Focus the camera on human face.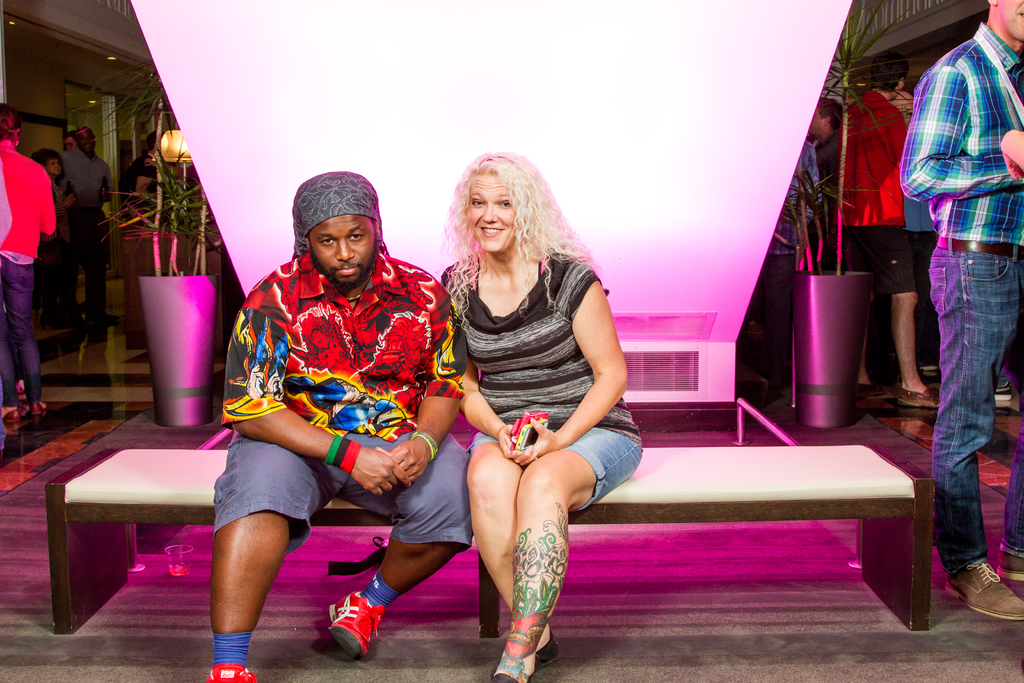
Focus region: x1=1000 y1=0 x2=1023 y2=44.
